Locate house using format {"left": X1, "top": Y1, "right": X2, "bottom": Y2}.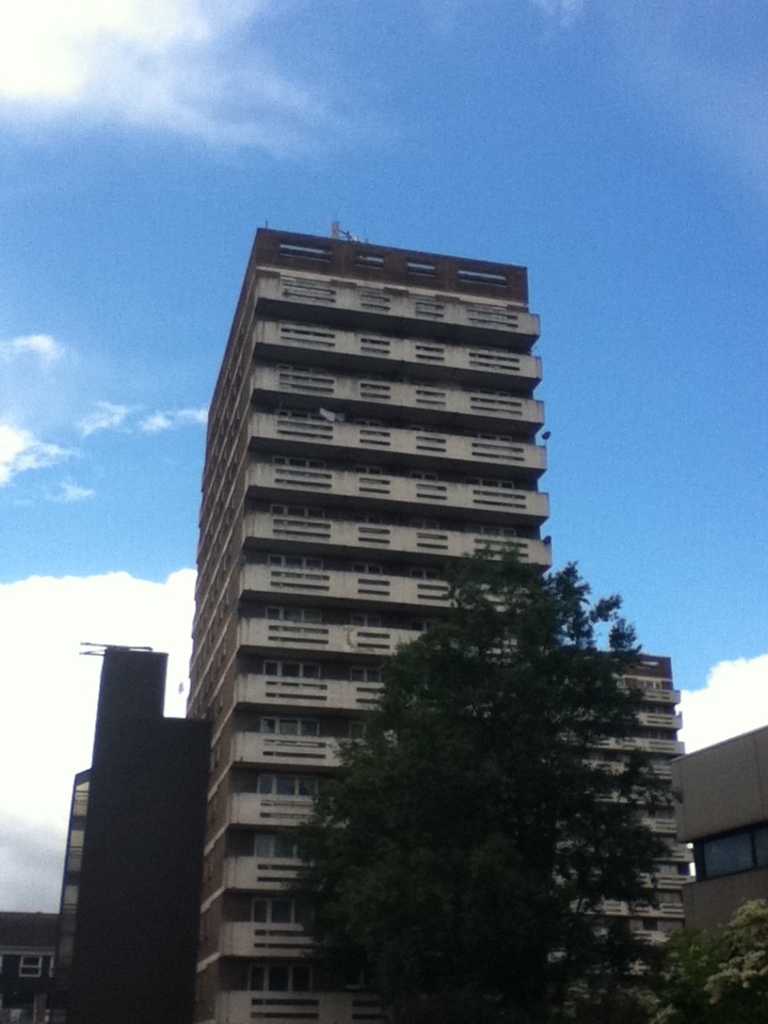
{"left": 670, "top": 725, "right": 767, "bottom": 1023}.
